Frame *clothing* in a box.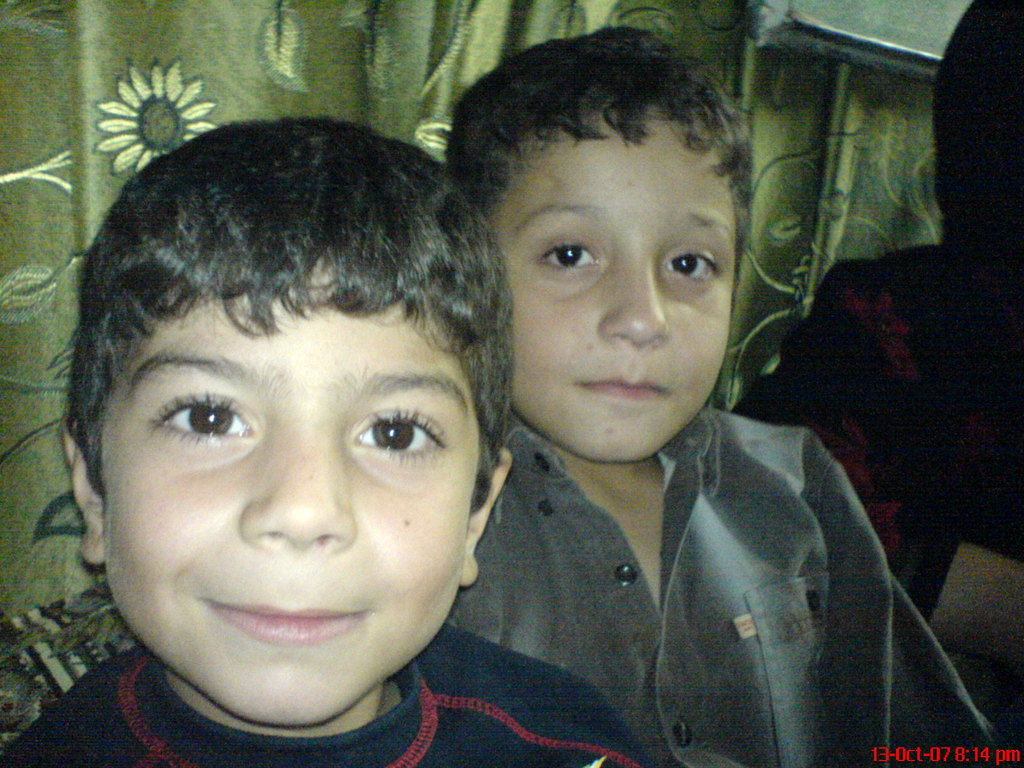
region(403, 357, 954, 767).
